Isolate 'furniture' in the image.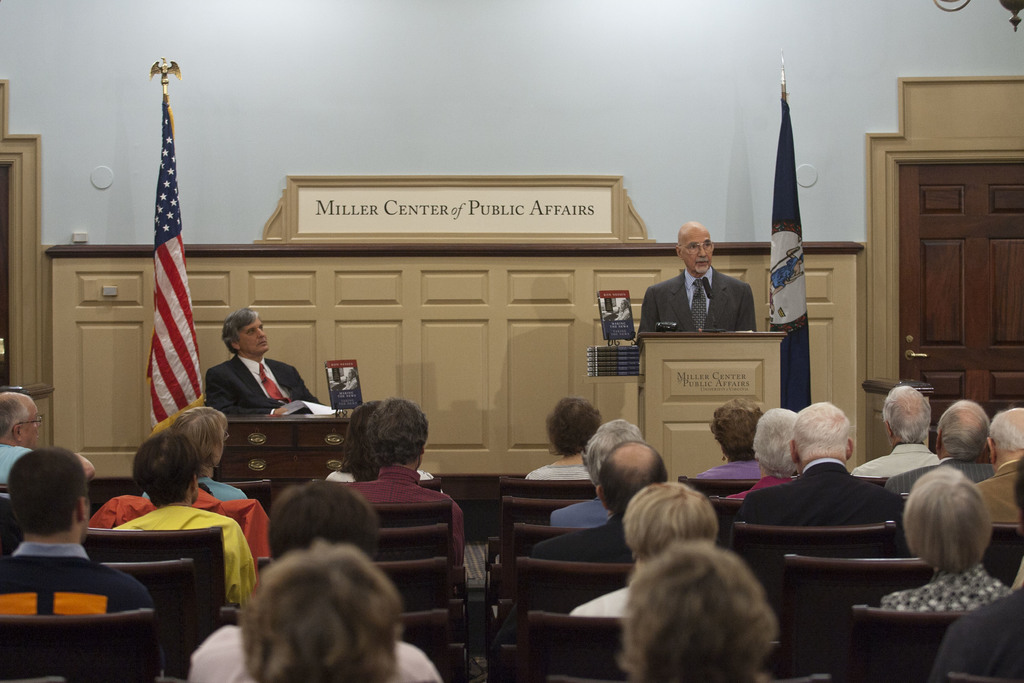
Isolated region: bbox=(764, 548, 934, 682).
